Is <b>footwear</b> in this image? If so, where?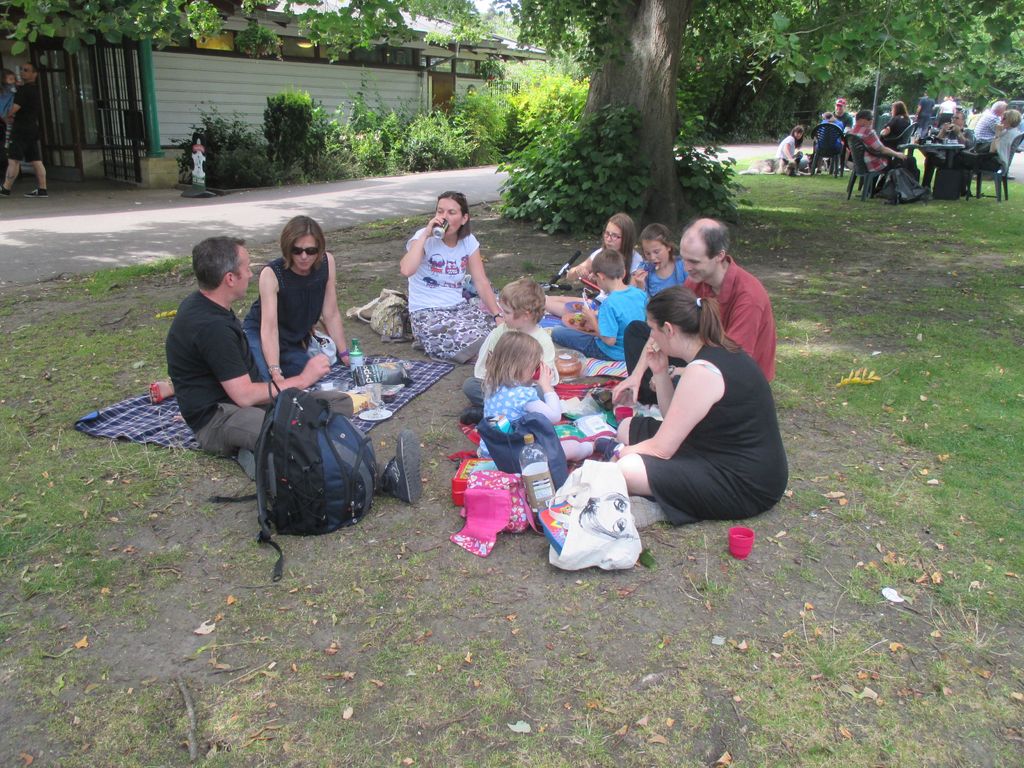
Yes, at select_region(236, 443, 262, 483).
